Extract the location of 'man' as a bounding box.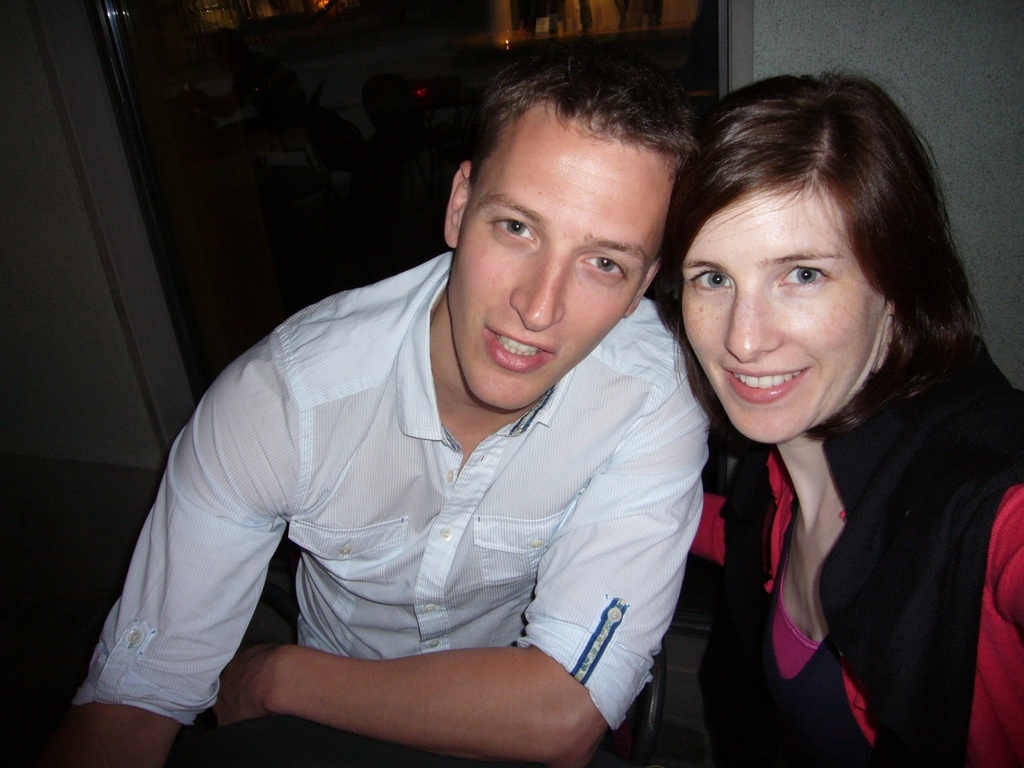
x1=79, y1=62, x2=769, y2=756.
